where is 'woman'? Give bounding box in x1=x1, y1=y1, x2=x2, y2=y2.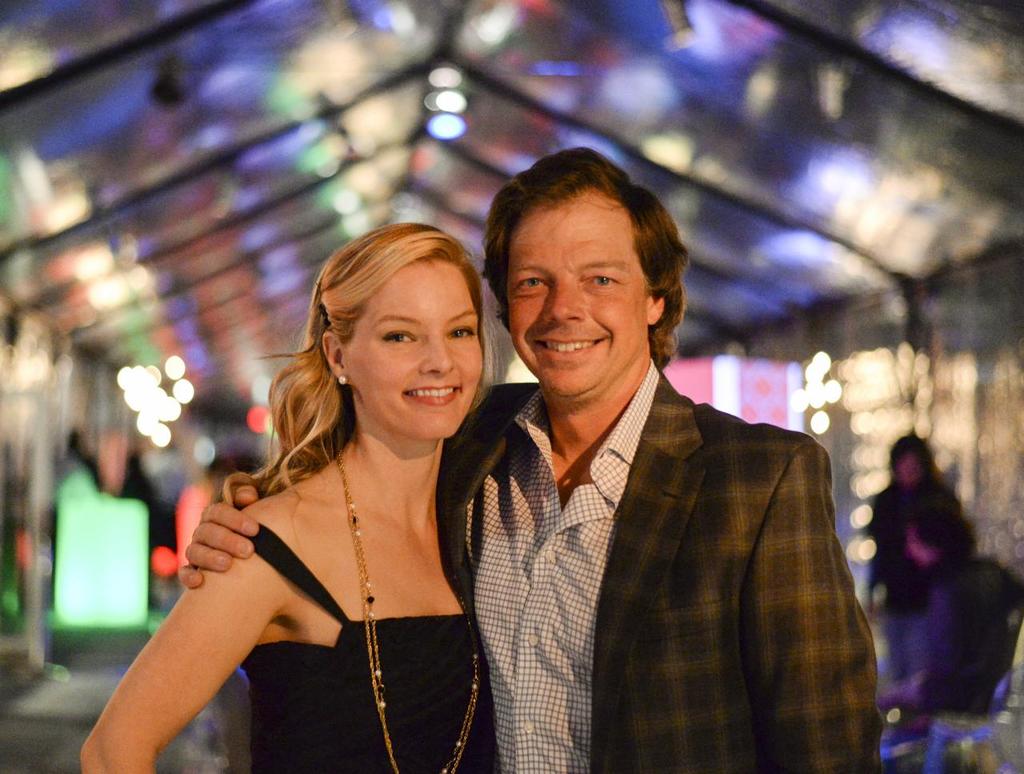
x1=115, y1=211, x2=518, y2=773.
